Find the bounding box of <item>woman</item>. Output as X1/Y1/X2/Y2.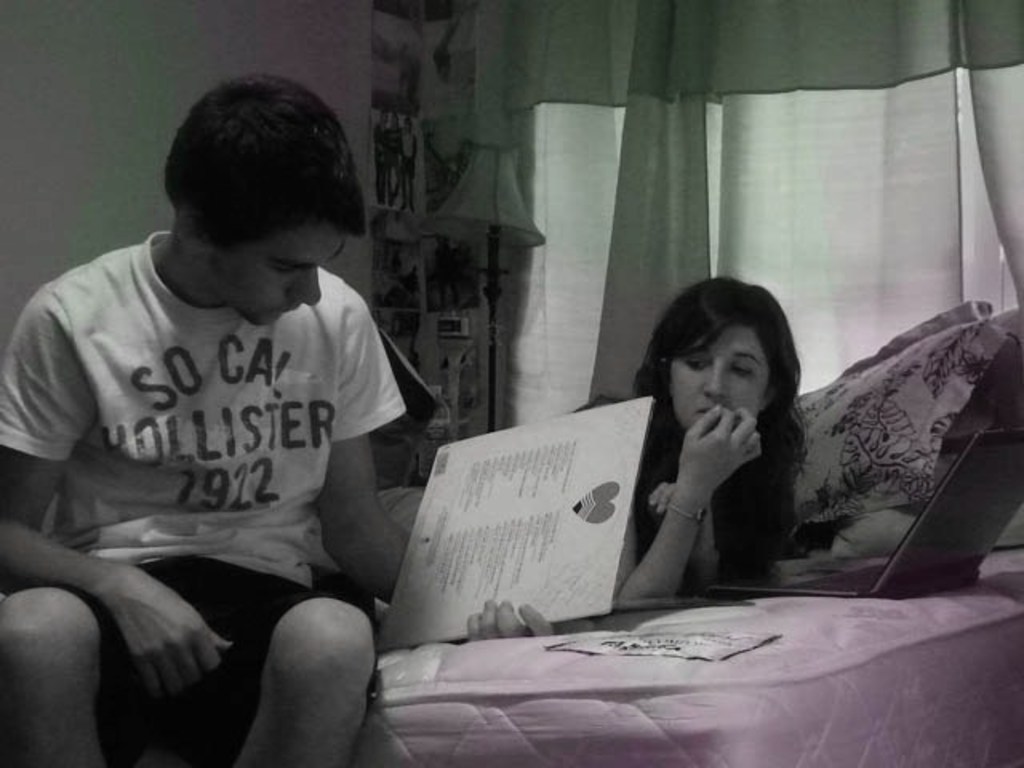
379/267/811/605.
